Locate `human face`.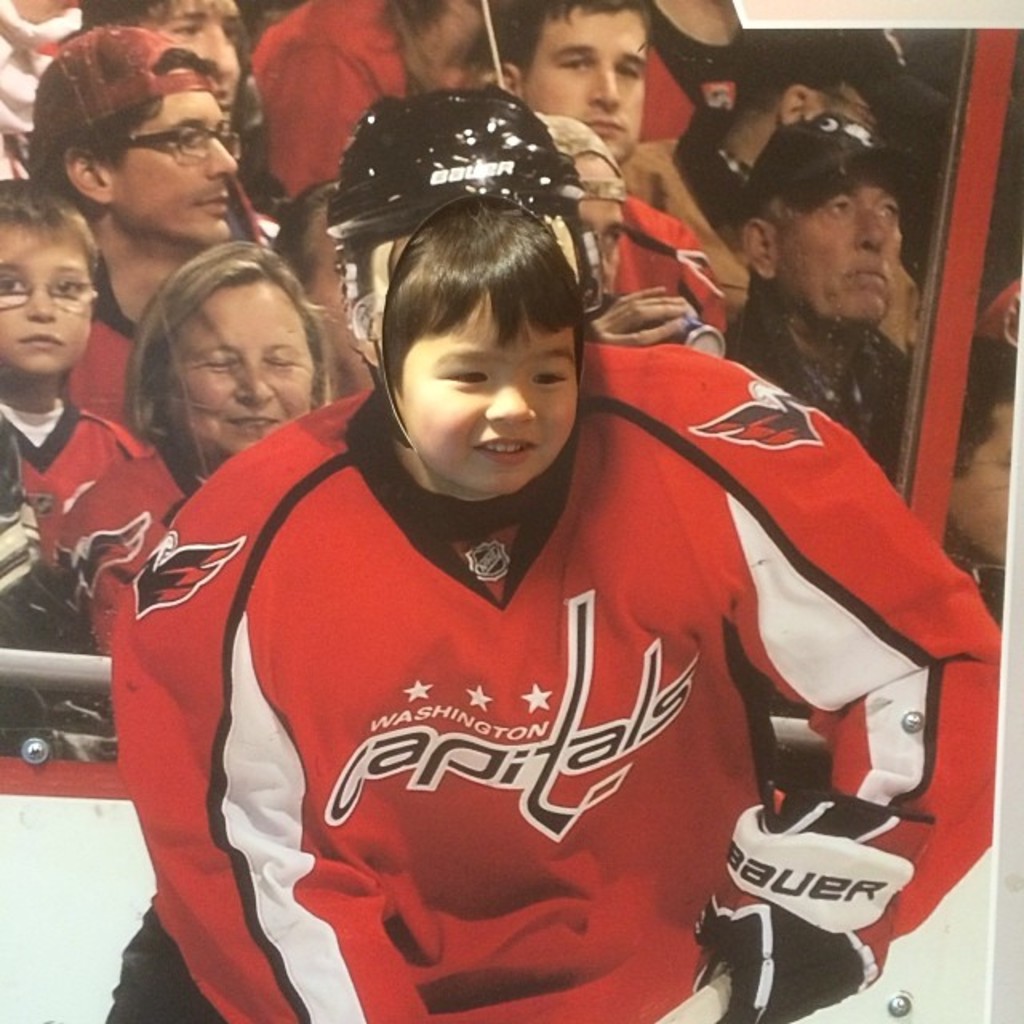
Bounding box: x1=395 y1=296 x2=578 y2=501.
